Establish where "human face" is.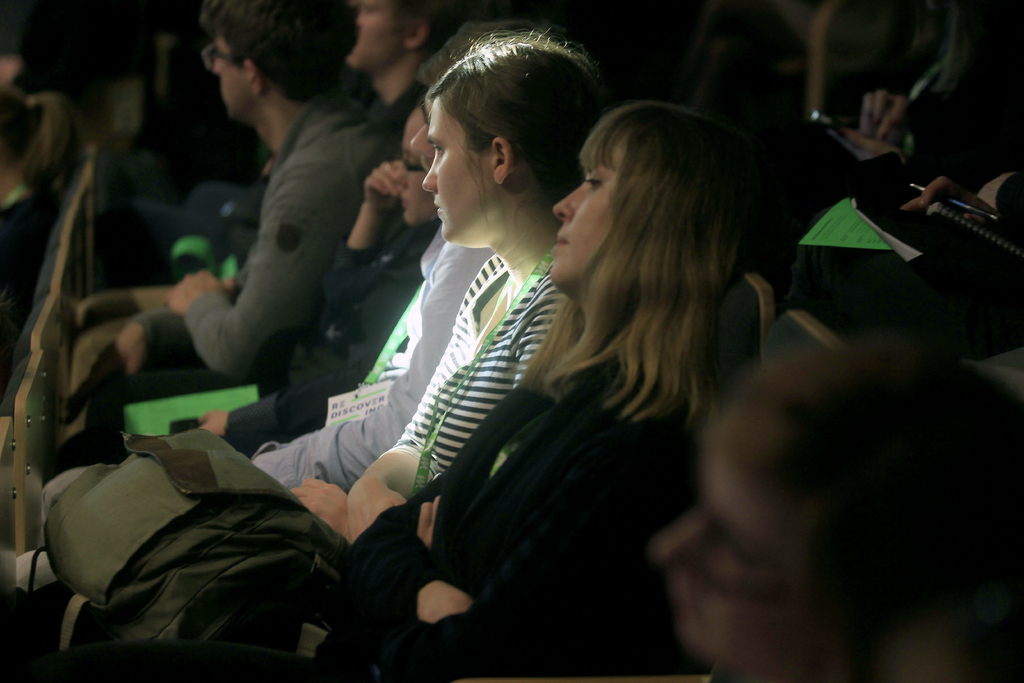
Established at crop(349, 0, 408, 64).
